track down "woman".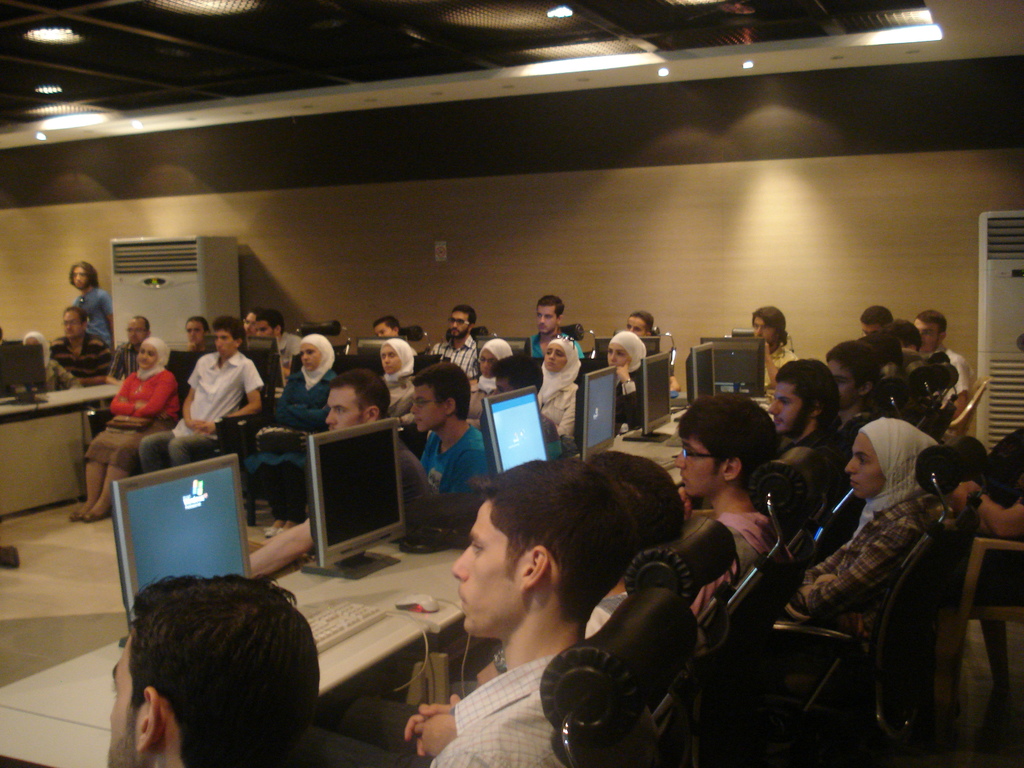
Tracked to locate(67, 335, 182, 524).
